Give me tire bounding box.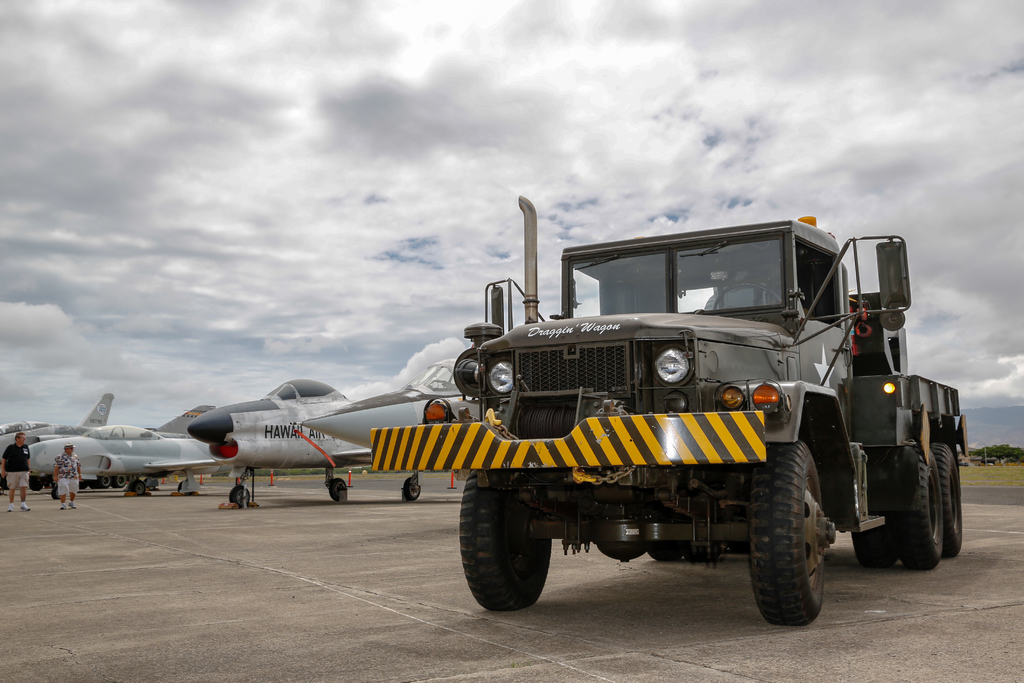
Rect(330, 479, 348, 501).
